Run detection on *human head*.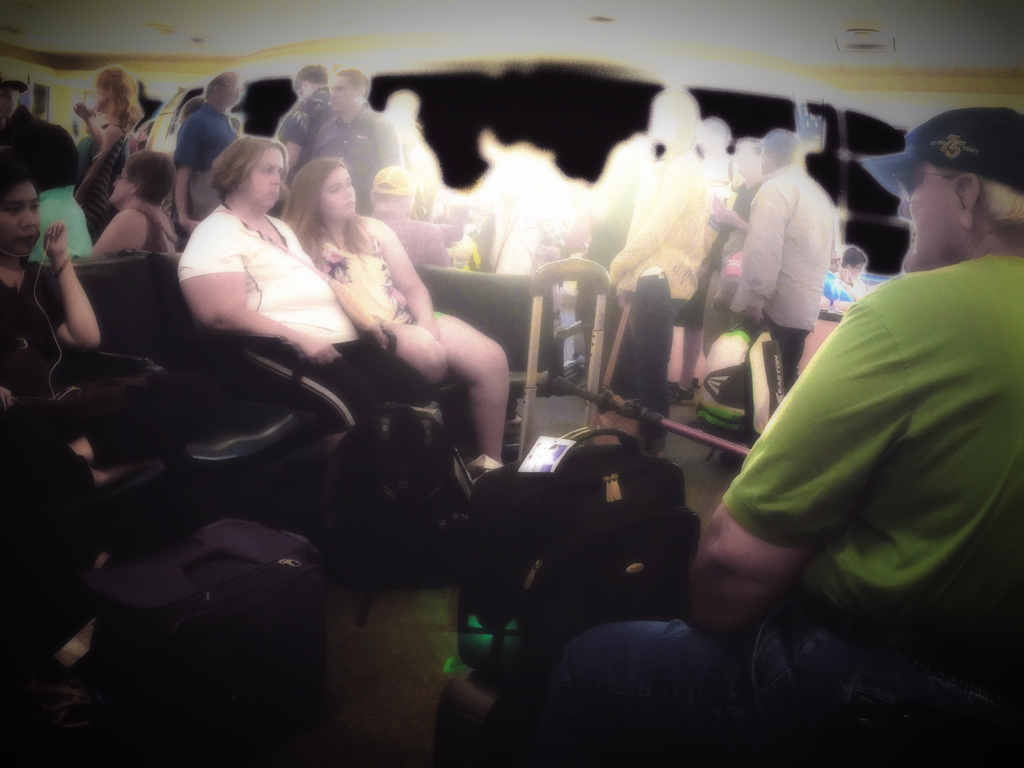
Result: (758,129,806,179).
